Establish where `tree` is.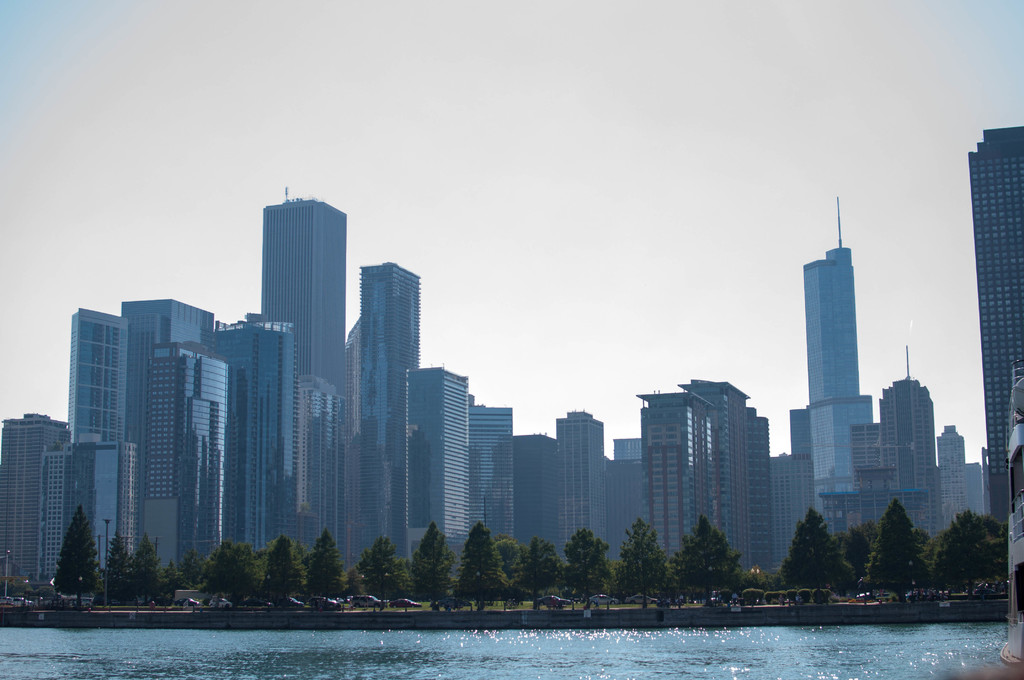
Established at (x1=356, y1=534, x2=412, y2=602).
